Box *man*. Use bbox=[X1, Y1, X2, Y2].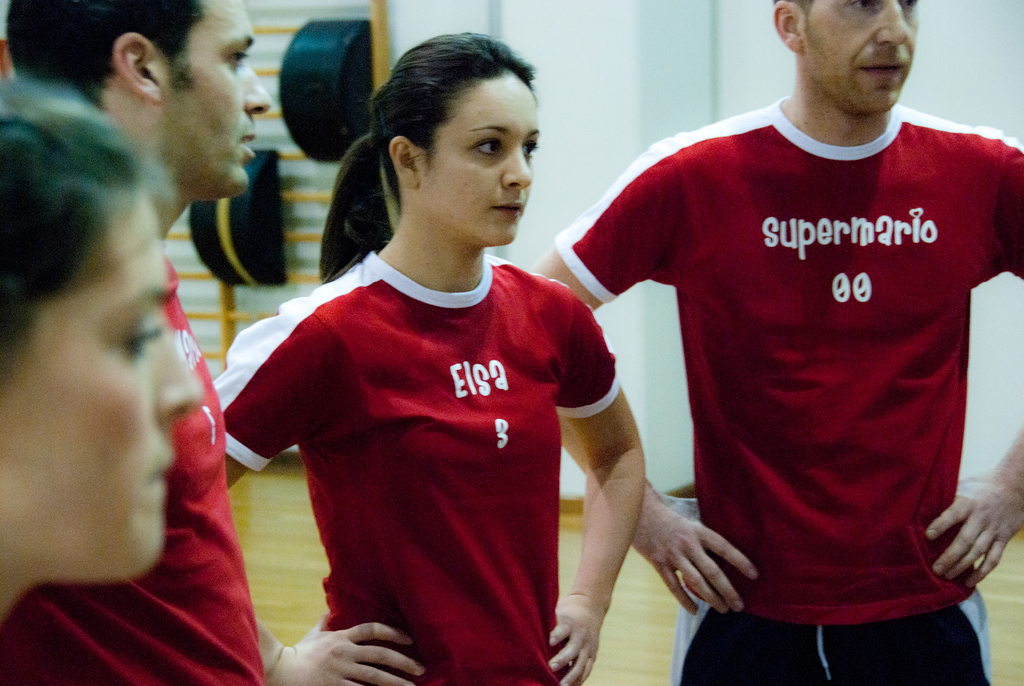
bbox=[531, 0, 1023, 685].
